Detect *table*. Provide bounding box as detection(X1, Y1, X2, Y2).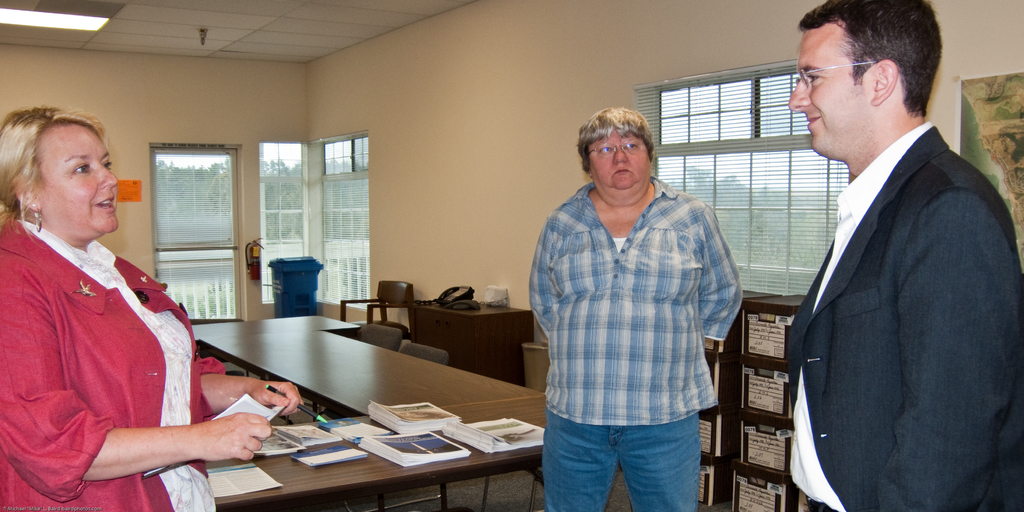
detection(186, 307, 354, 359).
